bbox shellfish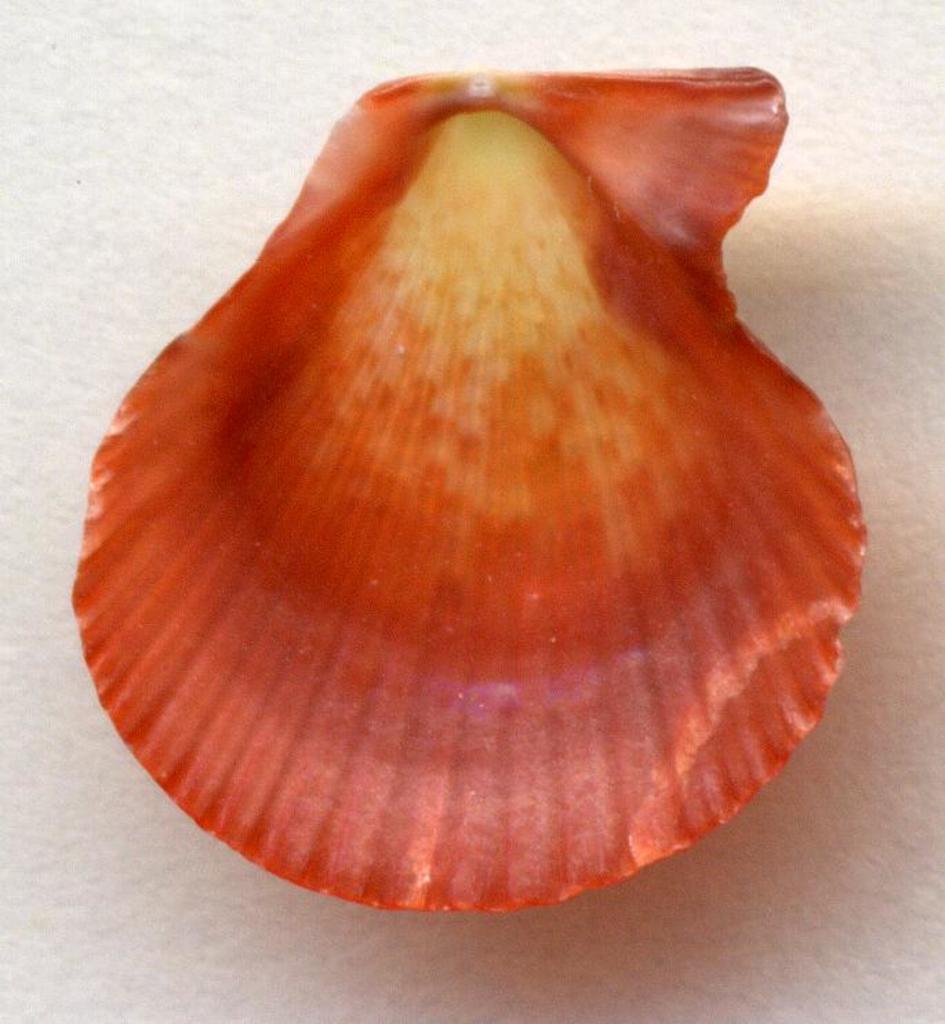
<bbox>63, 59, 882, 947</bbox>
